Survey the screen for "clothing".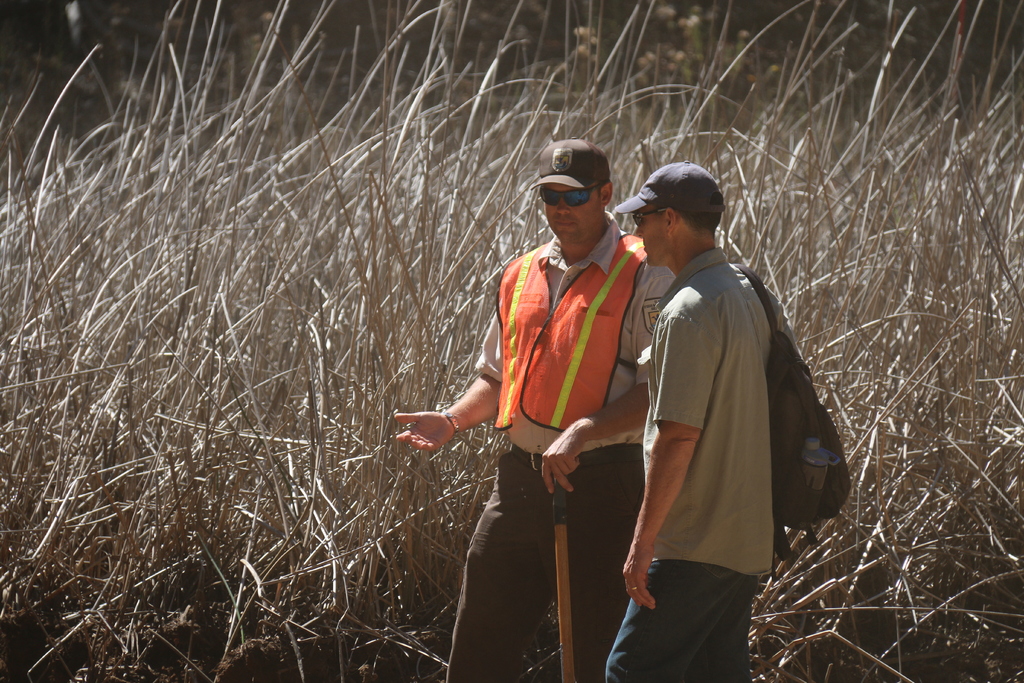
Survey found: bbox(441, 195, 660, 619).
